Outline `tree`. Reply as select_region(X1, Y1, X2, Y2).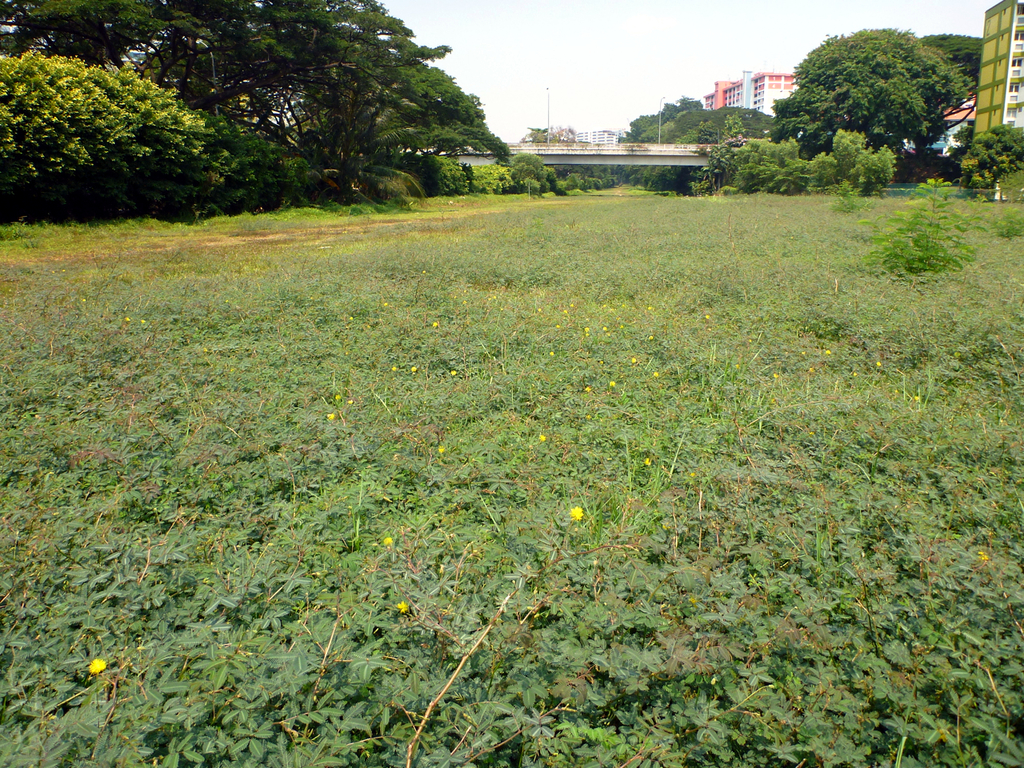
select_region(690, 117, 726, 143).
